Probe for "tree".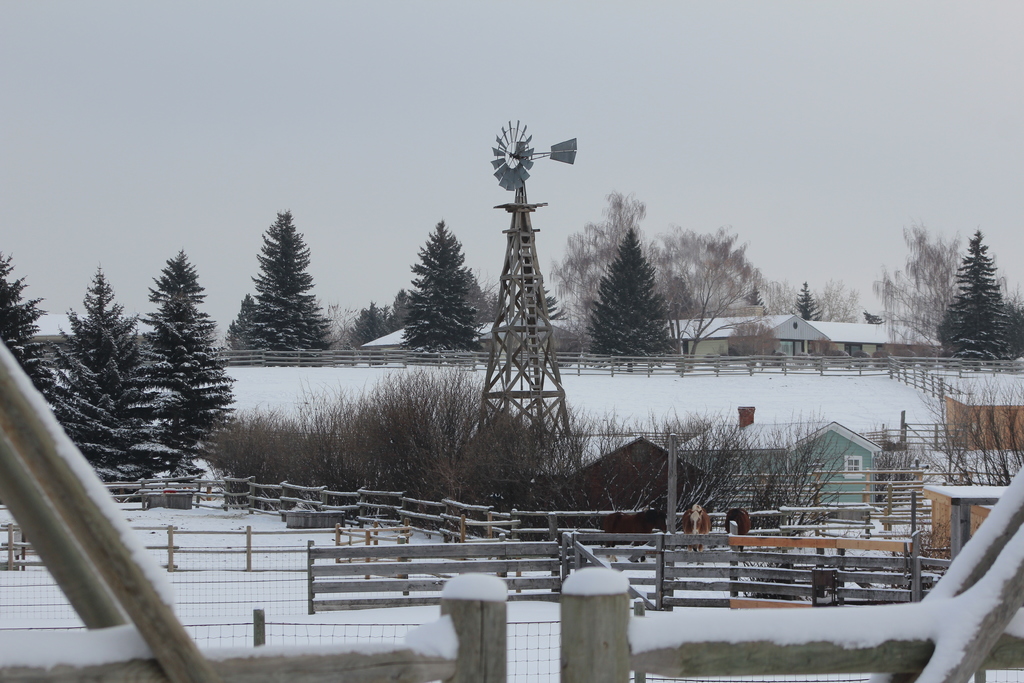
Probe result: 340 299 396 367.
